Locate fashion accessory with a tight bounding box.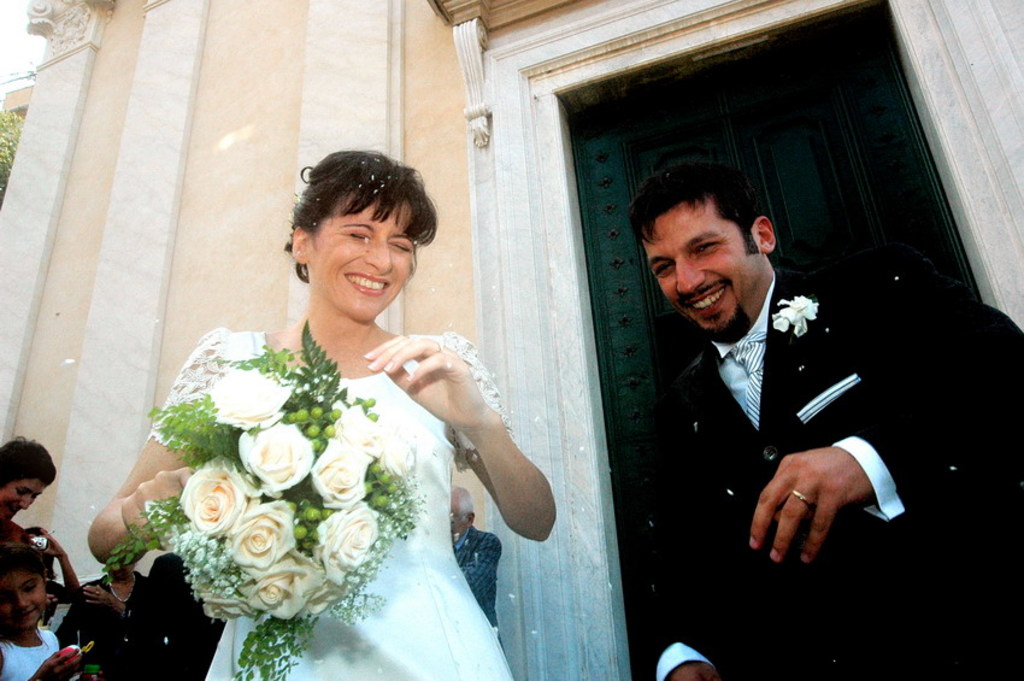
pyautogui.locateOnScreen(790, 487, 818, 509).
